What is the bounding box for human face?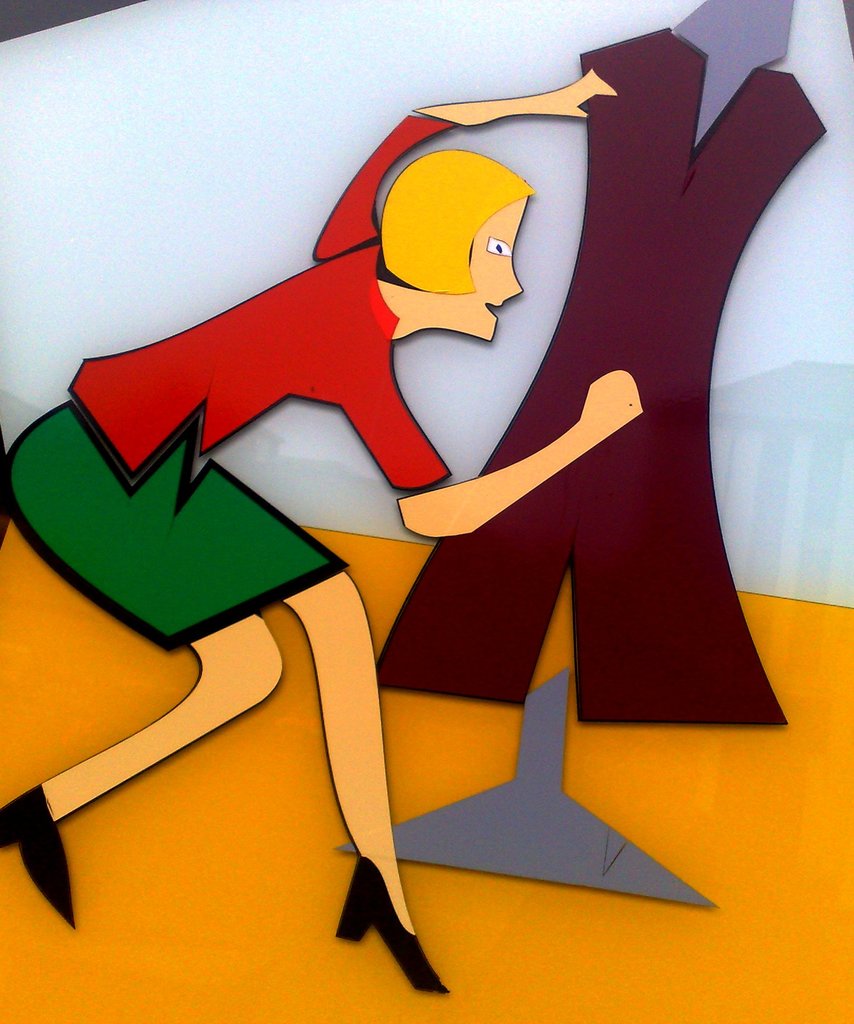
[x1=466, y1=190, x2=531, y2=344].
